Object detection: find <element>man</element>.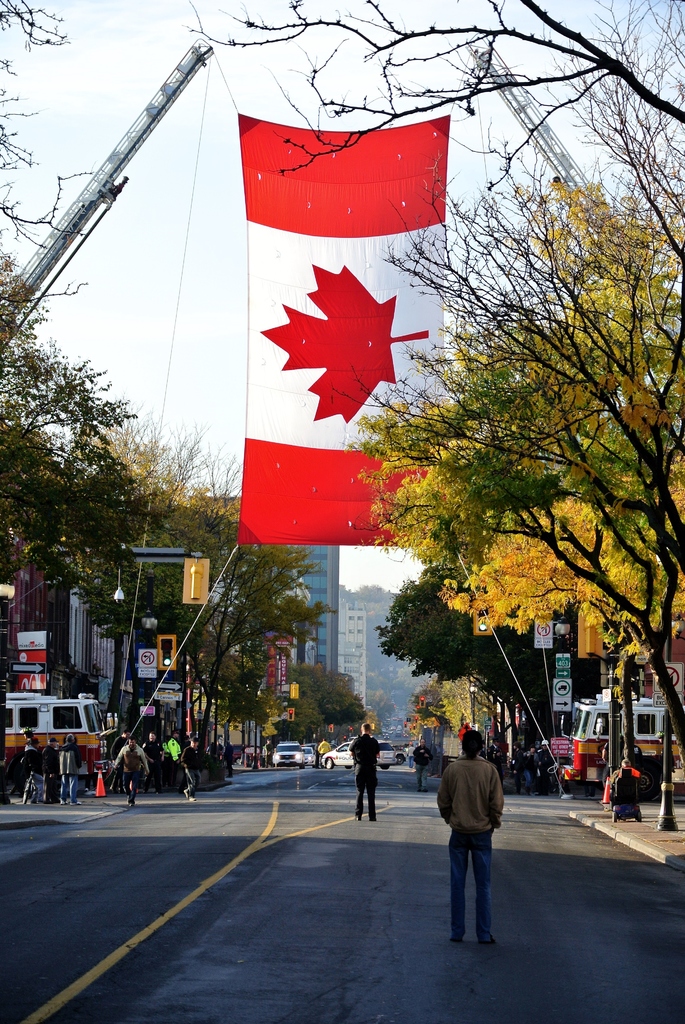
l=347, t=723, r=381, b=822.
